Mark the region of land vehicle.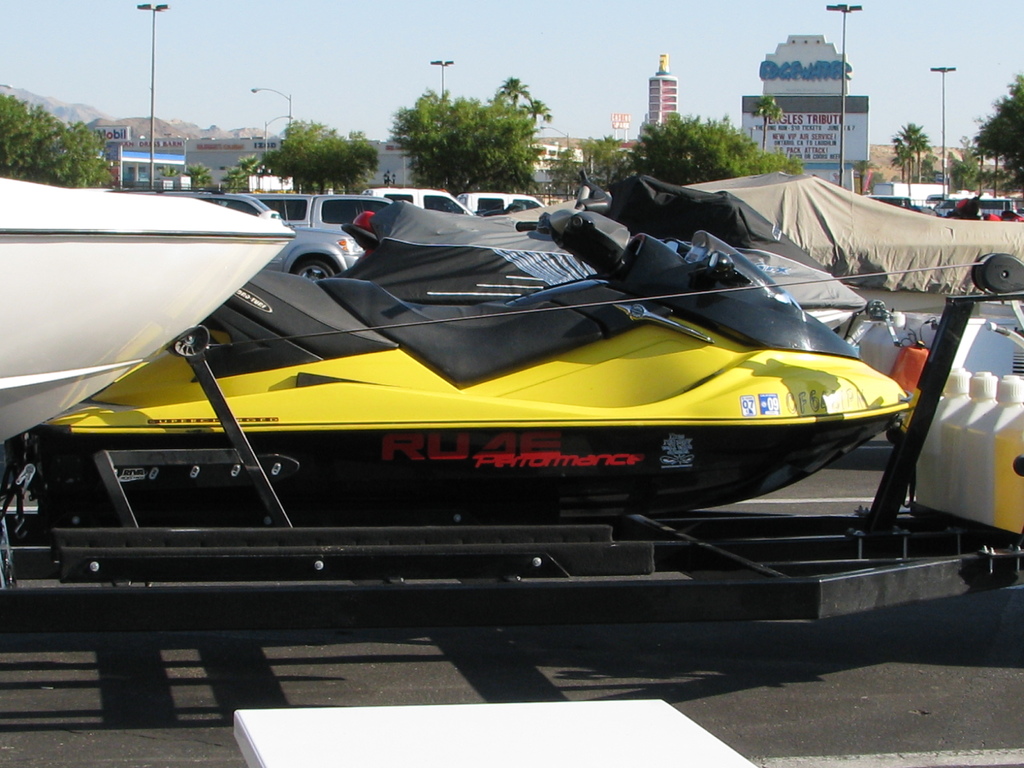
Region: bbox=(246, 191, 394, 231).
